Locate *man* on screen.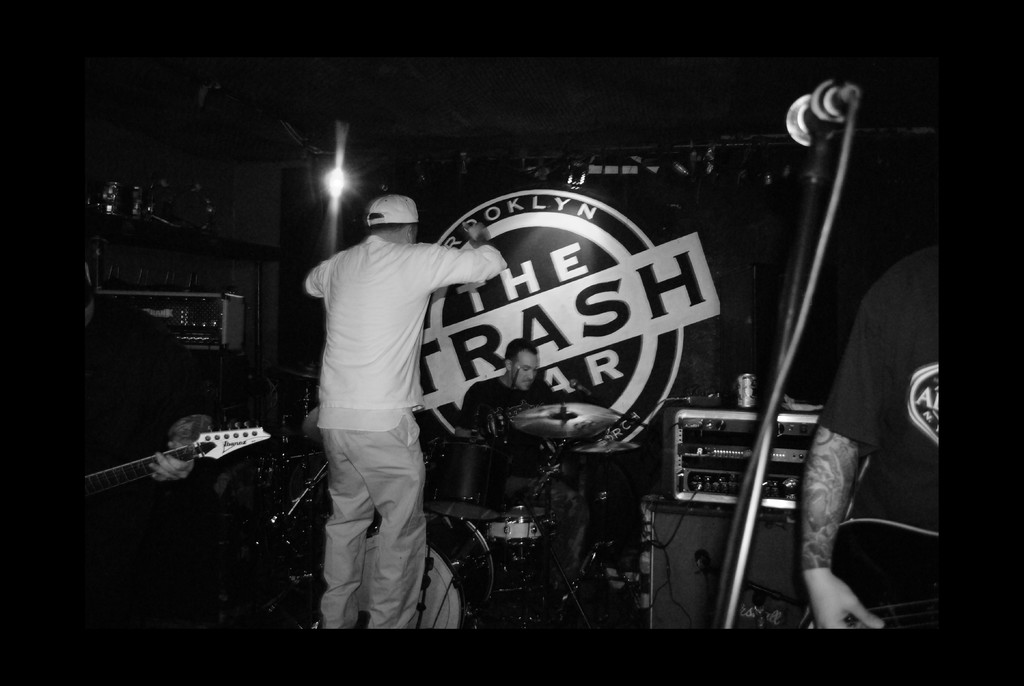
On screen at <bbox>461, 336, 554, 443</bbox>.
